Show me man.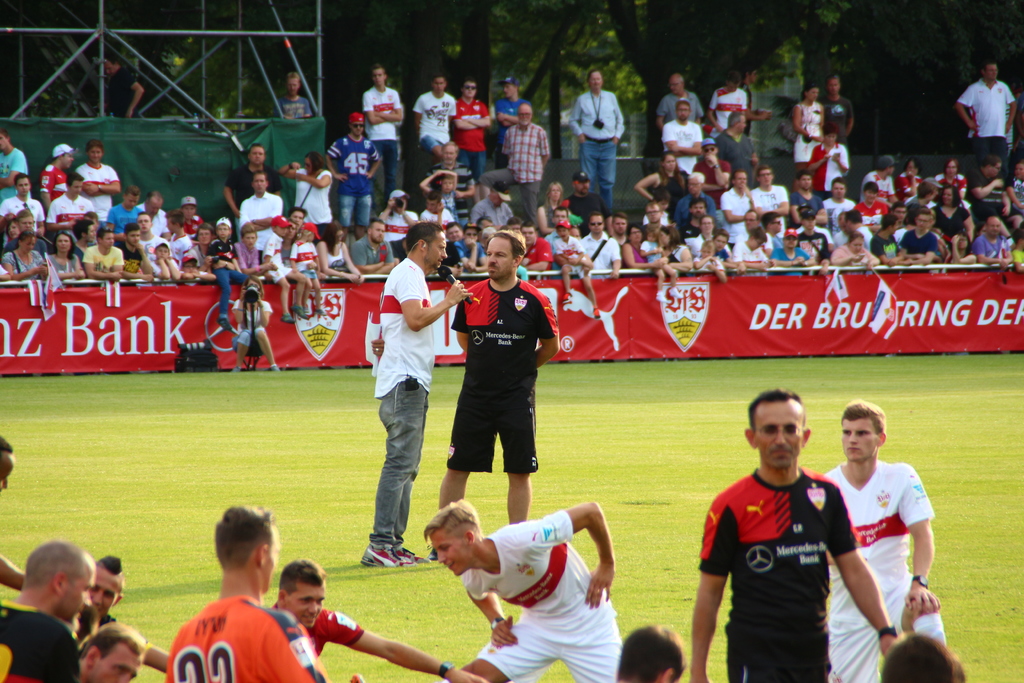
man is here: bbox=(567, 67, 632, 220).
